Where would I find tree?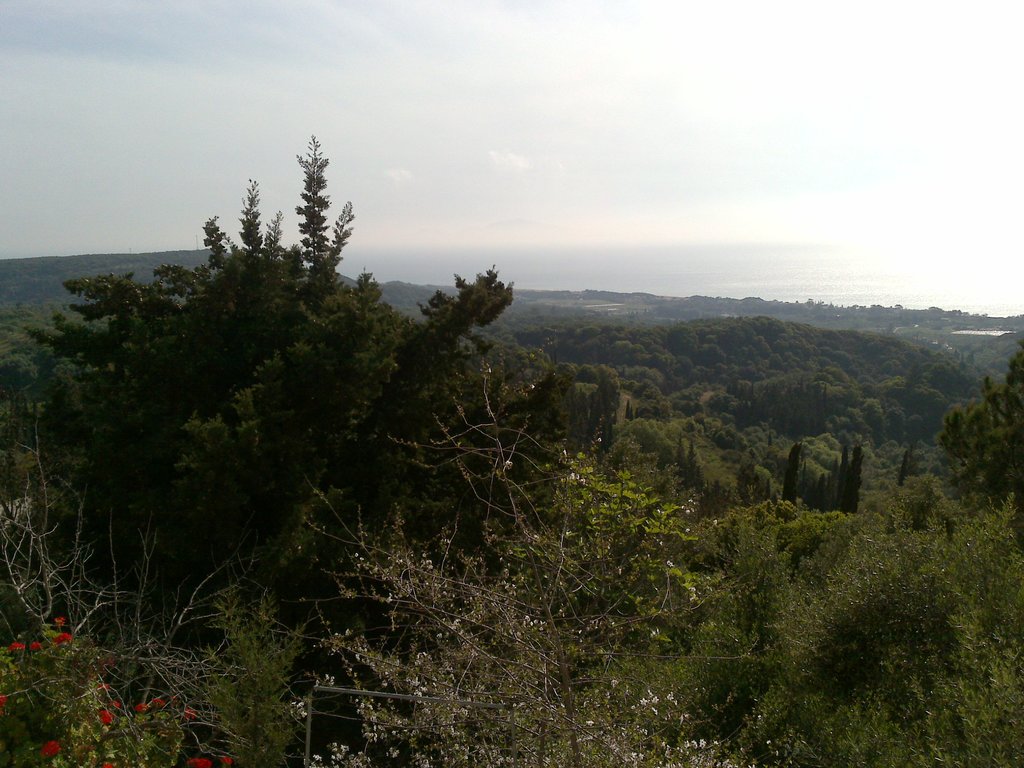
At 831,442,863,521.
